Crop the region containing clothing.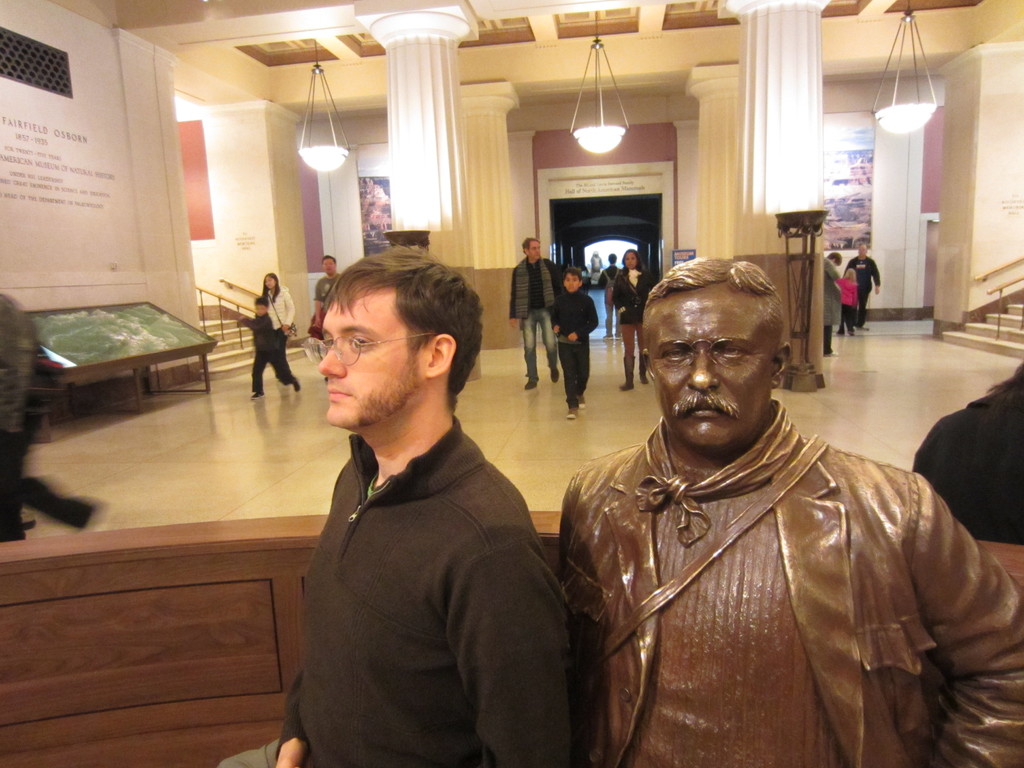
Crop region: [598,264,618,332].
